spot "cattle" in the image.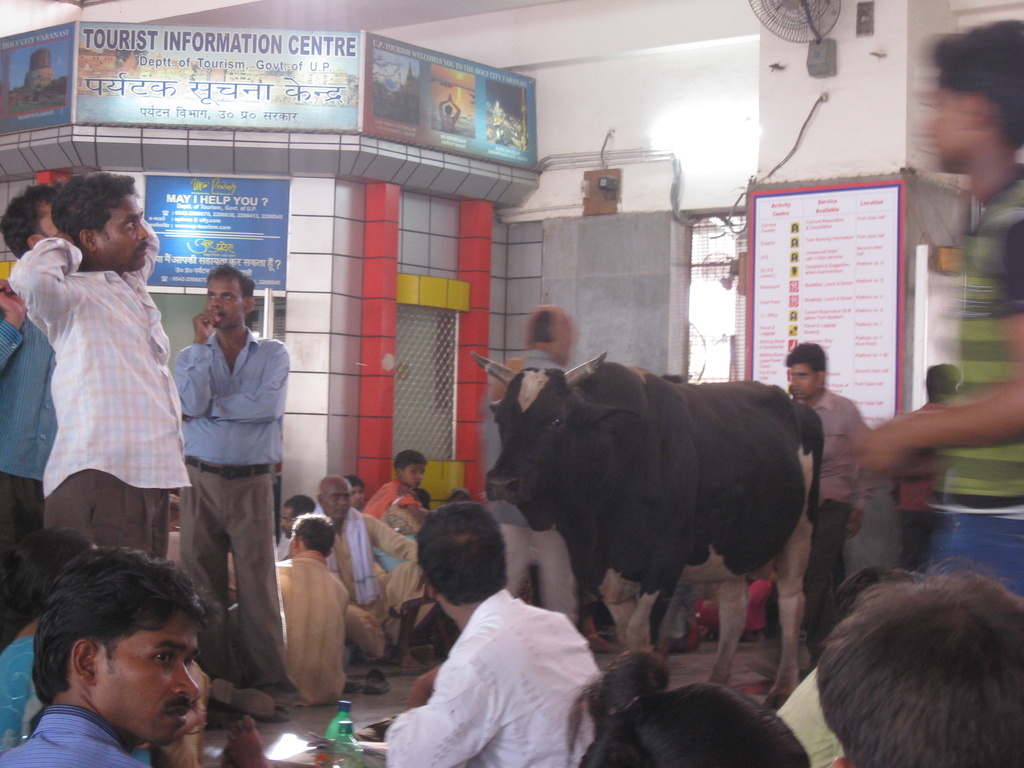
"cattle" found at Rect(472, 340, 838, 697).
